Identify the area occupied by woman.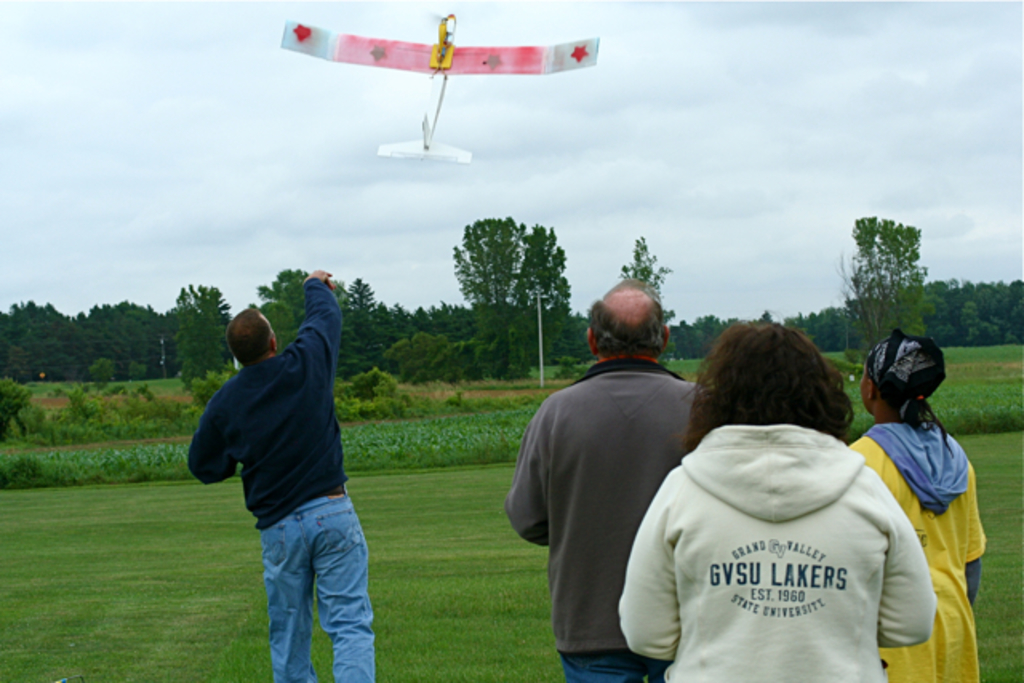
Area: (x1=634, y1=315, x2=917, y2=669).
